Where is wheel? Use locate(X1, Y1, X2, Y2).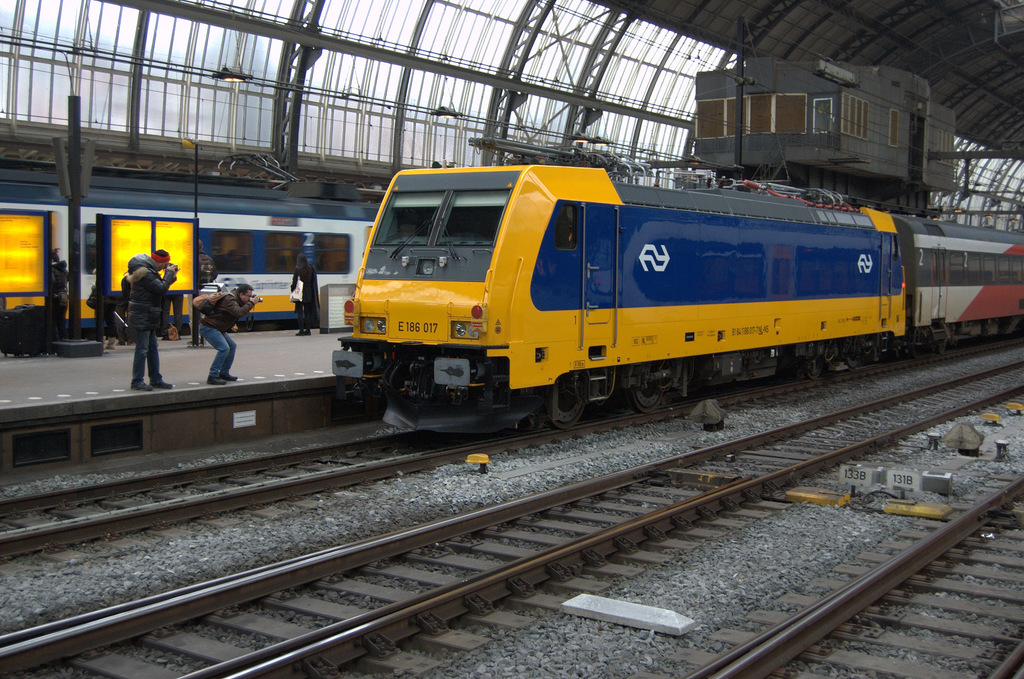
locate(630, 363, 668, 414).
